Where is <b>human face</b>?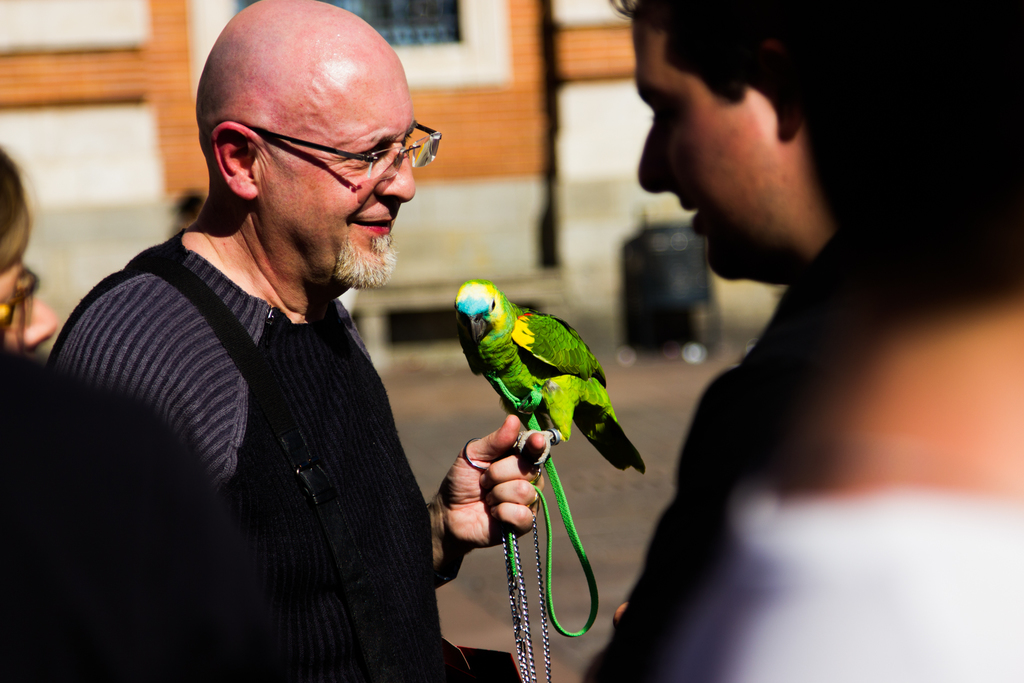
BBox(636, 13, 794, 284).
